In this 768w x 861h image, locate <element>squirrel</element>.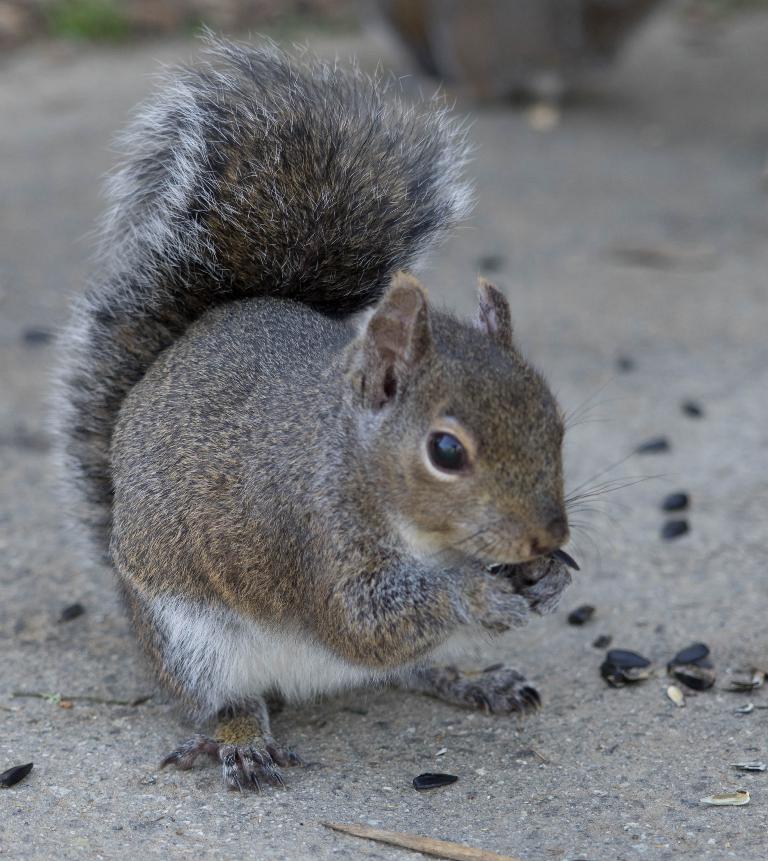
Bounding box: box(45, 18, 681, 796).
